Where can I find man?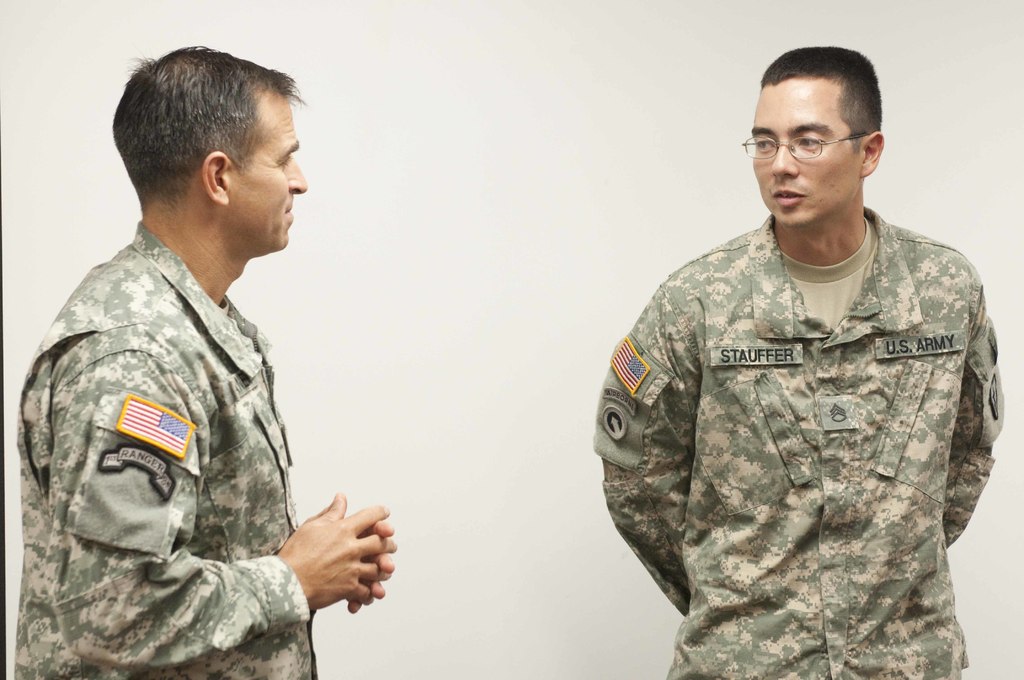
You can find it at BBox(15, 0, 392, 679).
